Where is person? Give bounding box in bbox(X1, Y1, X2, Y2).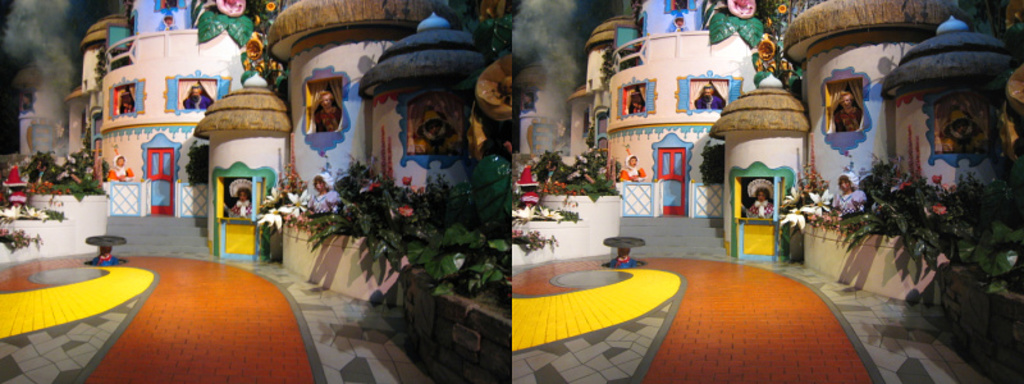
bbox(836, 170, 865, 214).
